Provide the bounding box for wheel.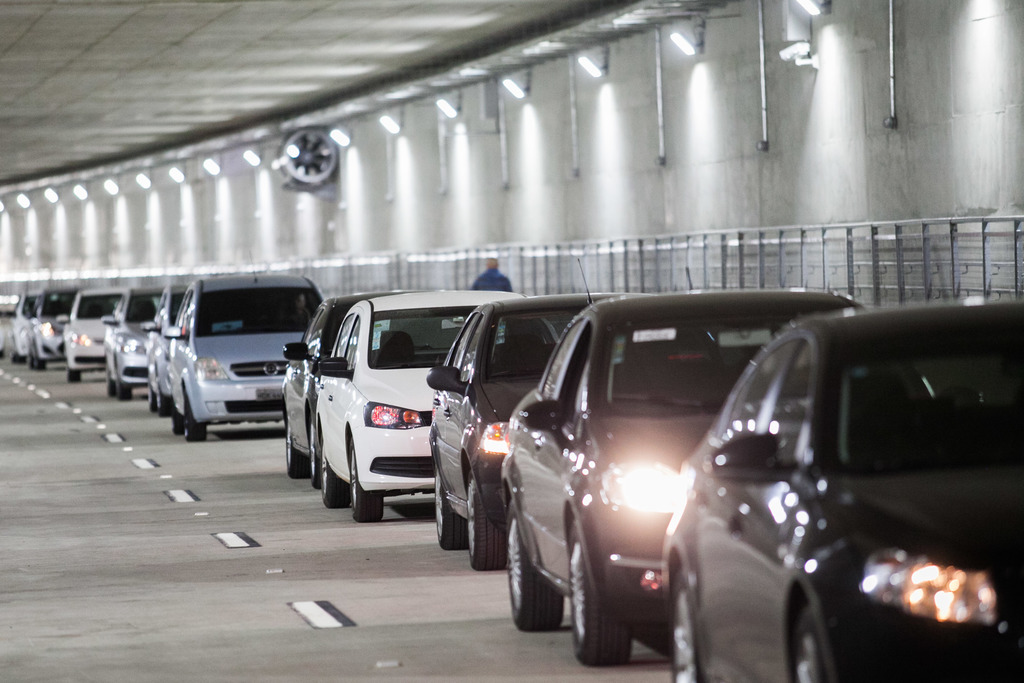
(186,411,206,436).
